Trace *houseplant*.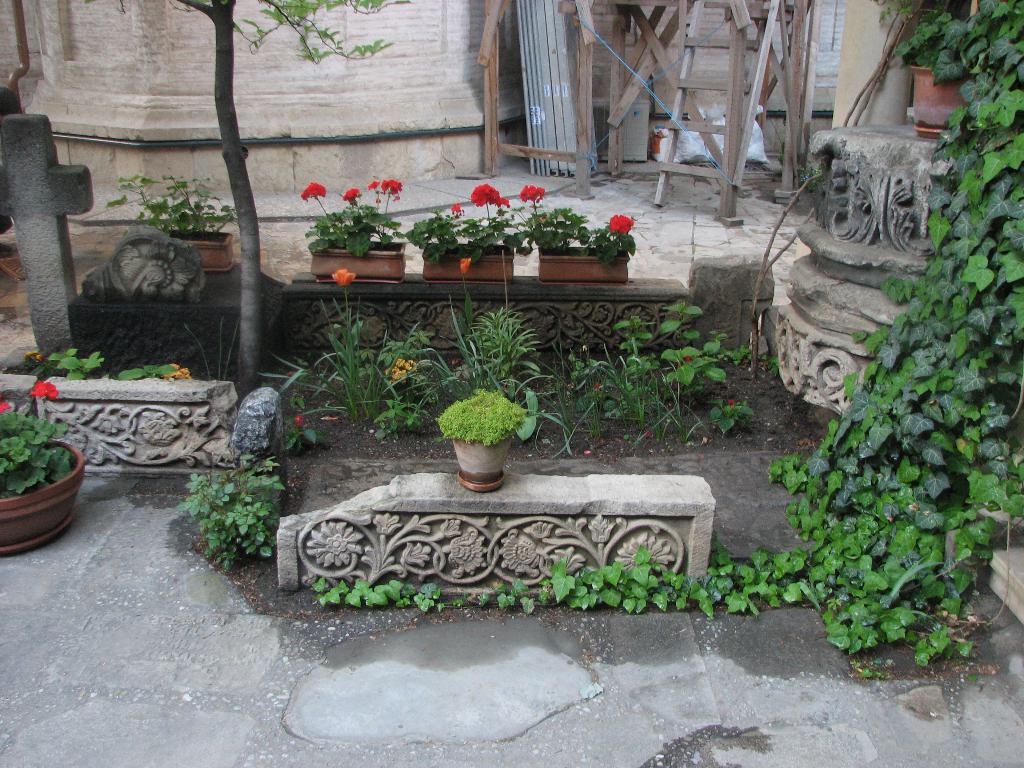
Traced to box(115, 163, 236, 265).
